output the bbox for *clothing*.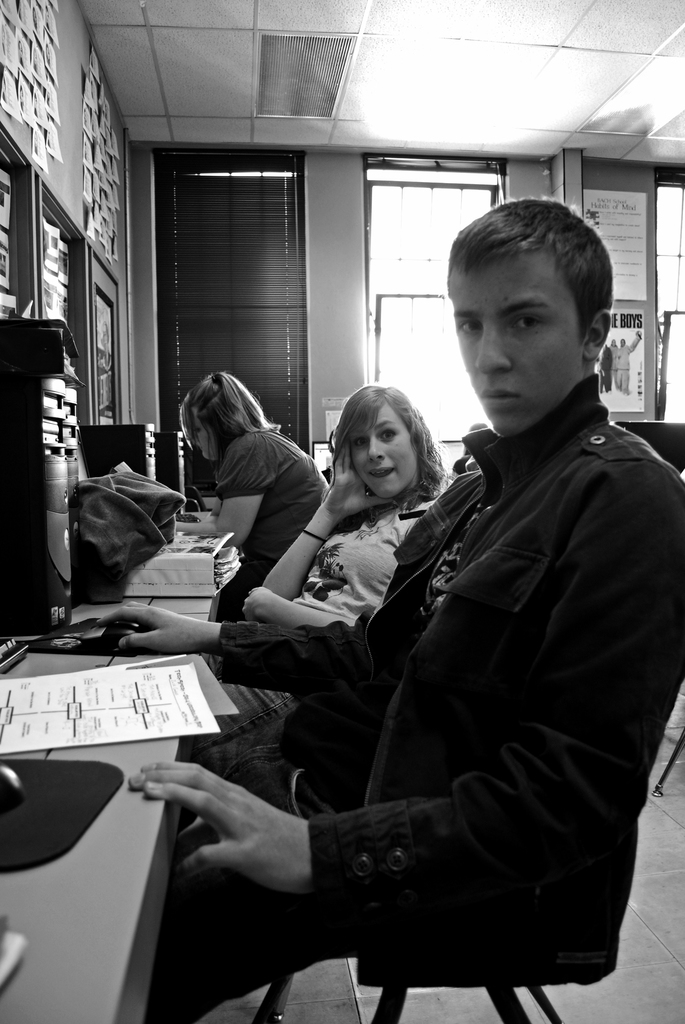
(147,365,684,1023).
